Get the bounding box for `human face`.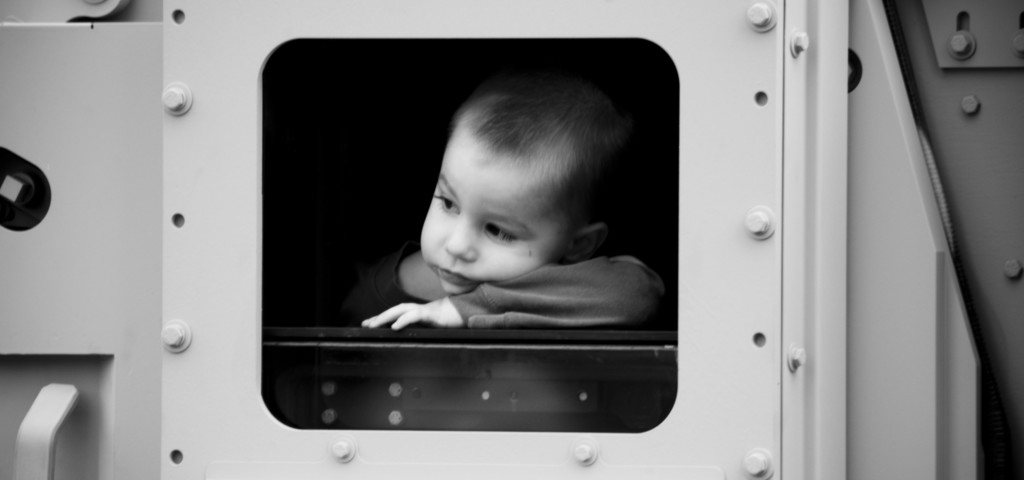
x1=418 y1=120 x2=569 y2=297.
